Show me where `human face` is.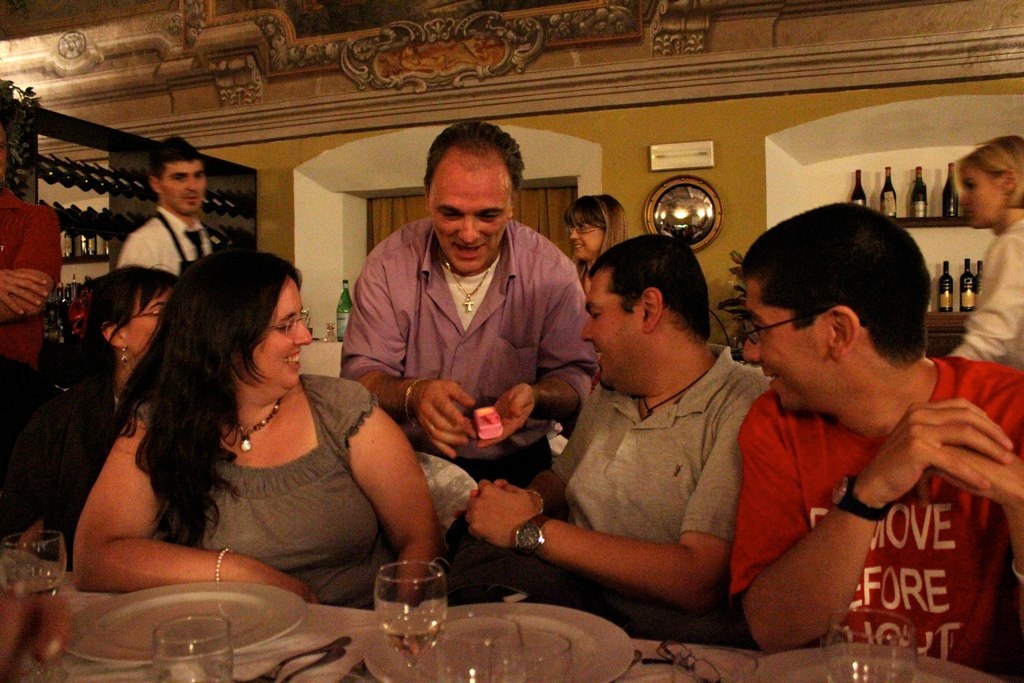
`human face` is at select_region(239, 278, 314, 392).
